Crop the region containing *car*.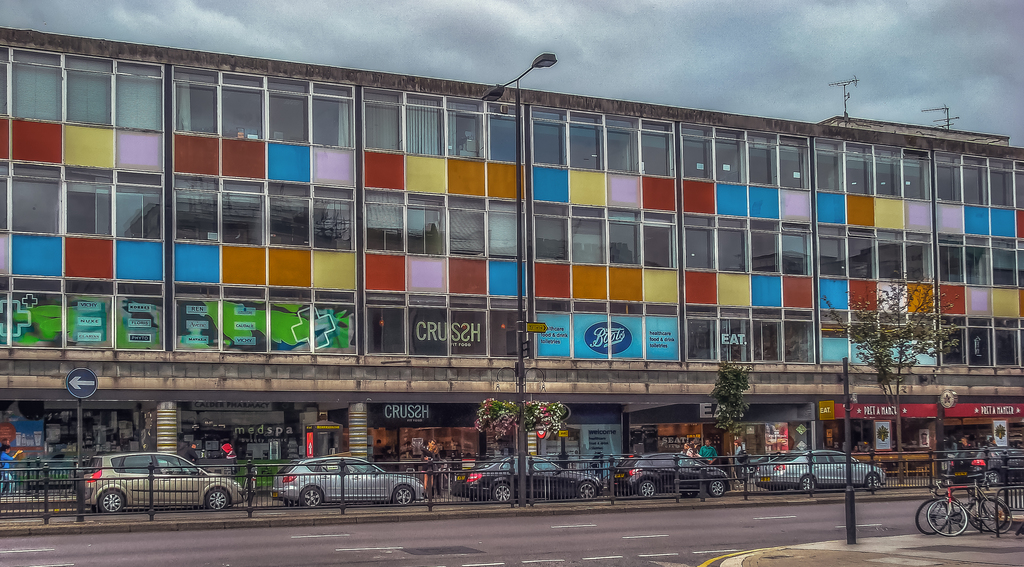
Crop region: {"left": 448, "top": 449, "right": 607, "bottom": 503}.
